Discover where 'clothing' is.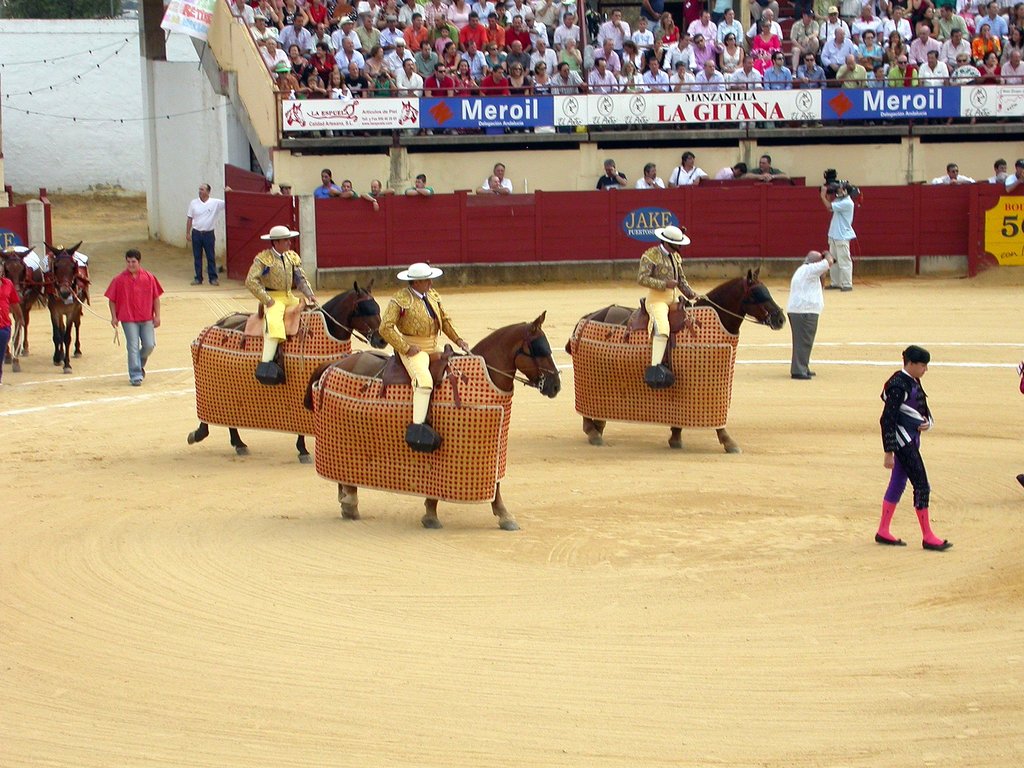
Discovered at {"left": 1001, "top": 58, "right": 1023, "bottom": 80}.
